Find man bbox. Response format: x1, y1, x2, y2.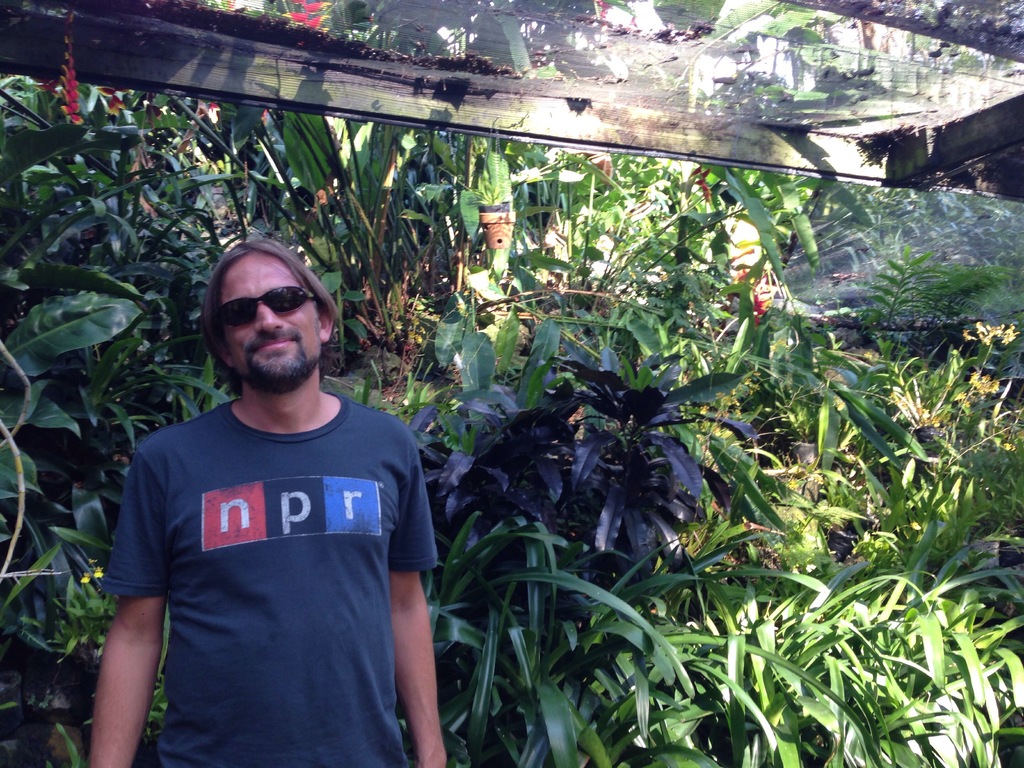
77, 173, 430, 767.
